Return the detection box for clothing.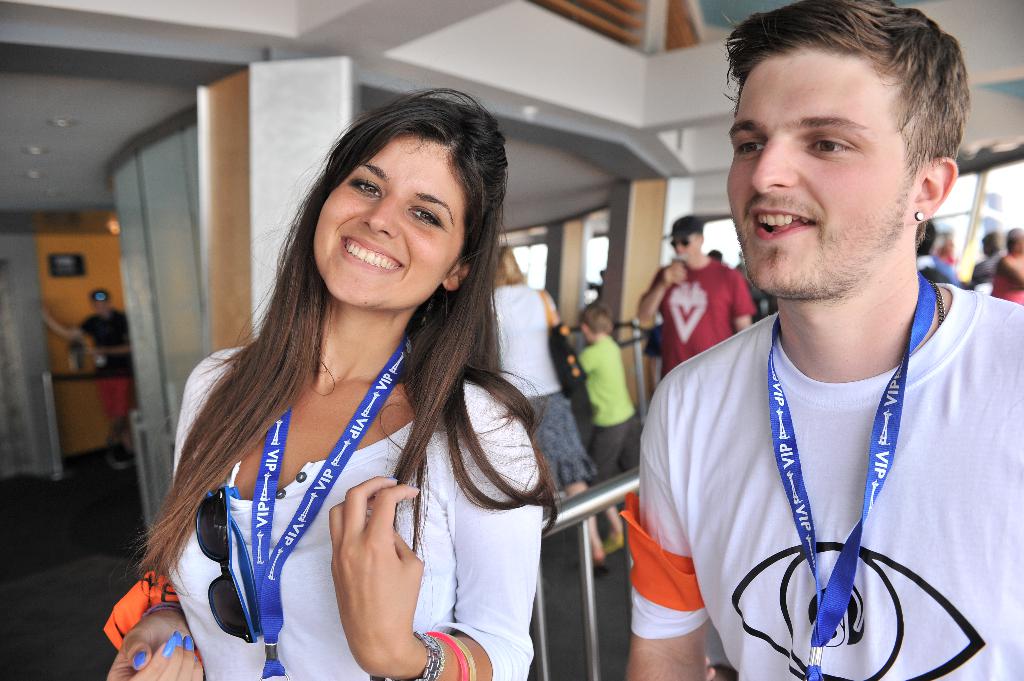
(left=640, top=260, right=761, bottom=377).
